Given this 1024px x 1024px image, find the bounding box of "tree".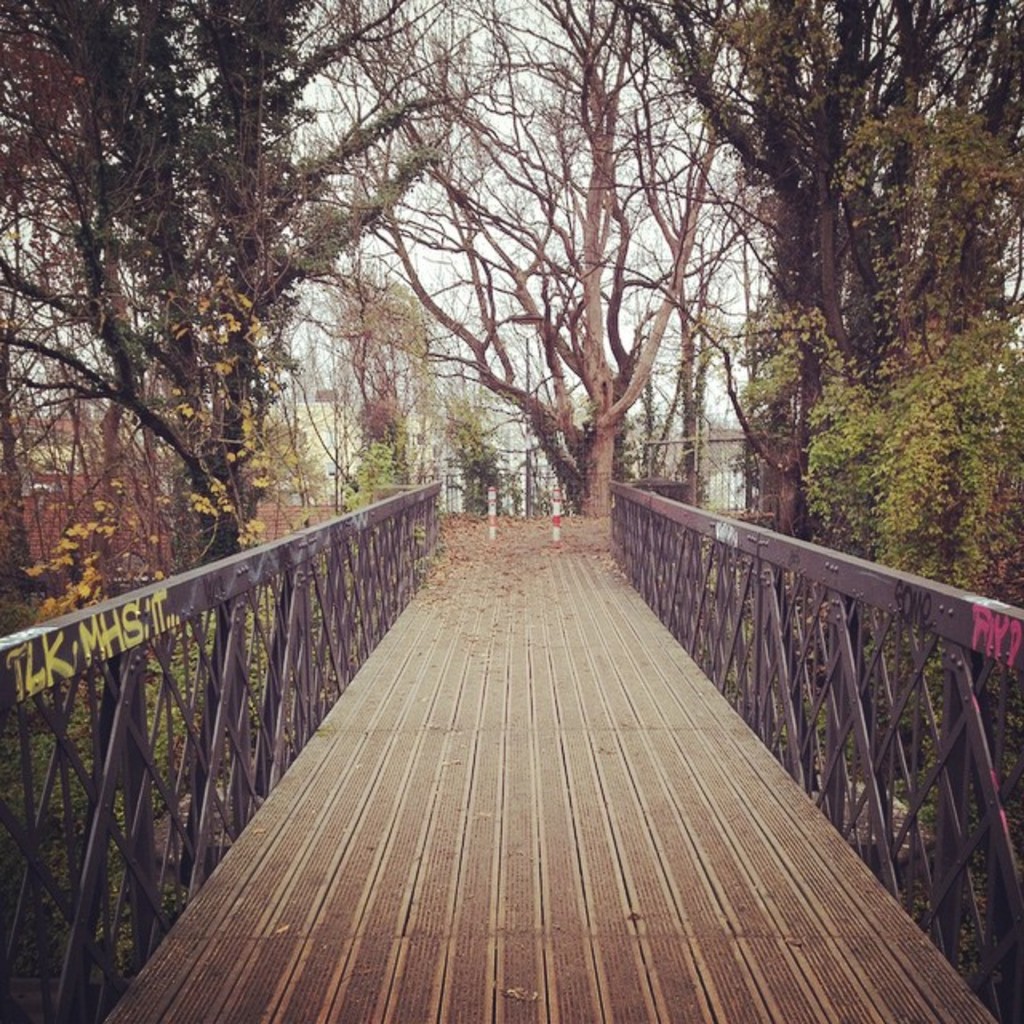
<region>618, 0, 1022, 613</region>.
